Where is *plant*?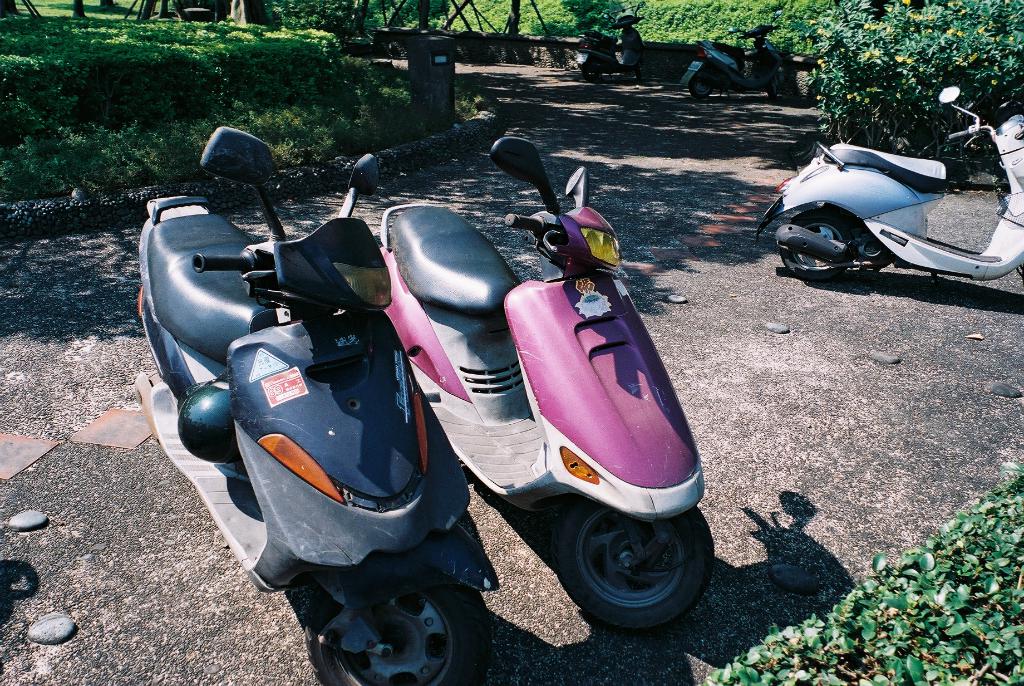
x1=689 y1=450 x2=1023 y2=685.
